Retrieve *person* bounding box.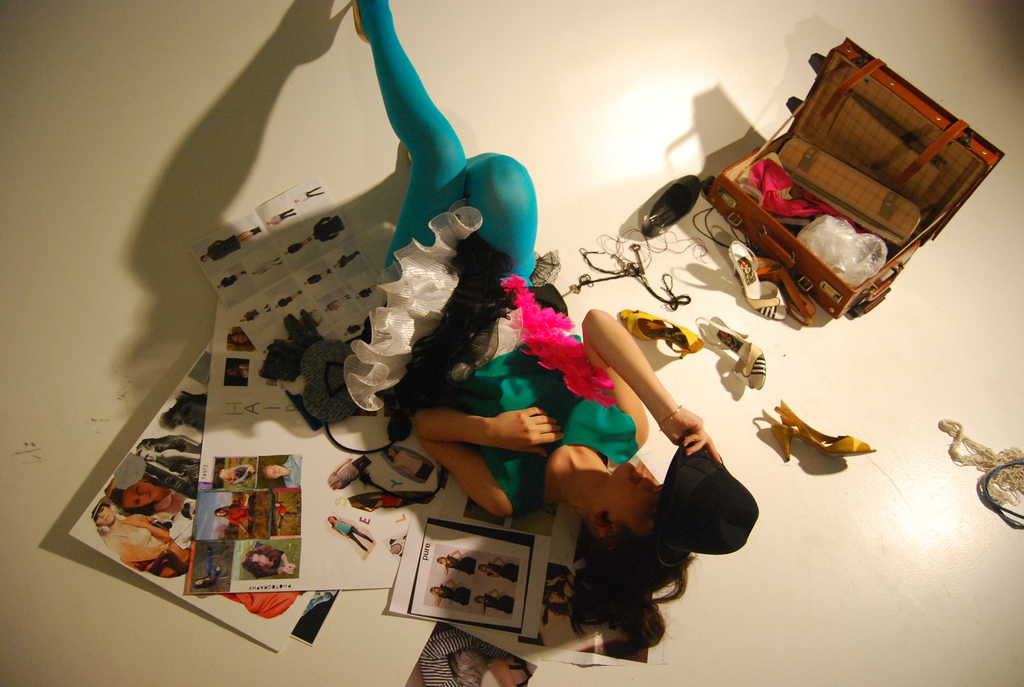
Bounding box: select_region(479, 555, 519, 585).
